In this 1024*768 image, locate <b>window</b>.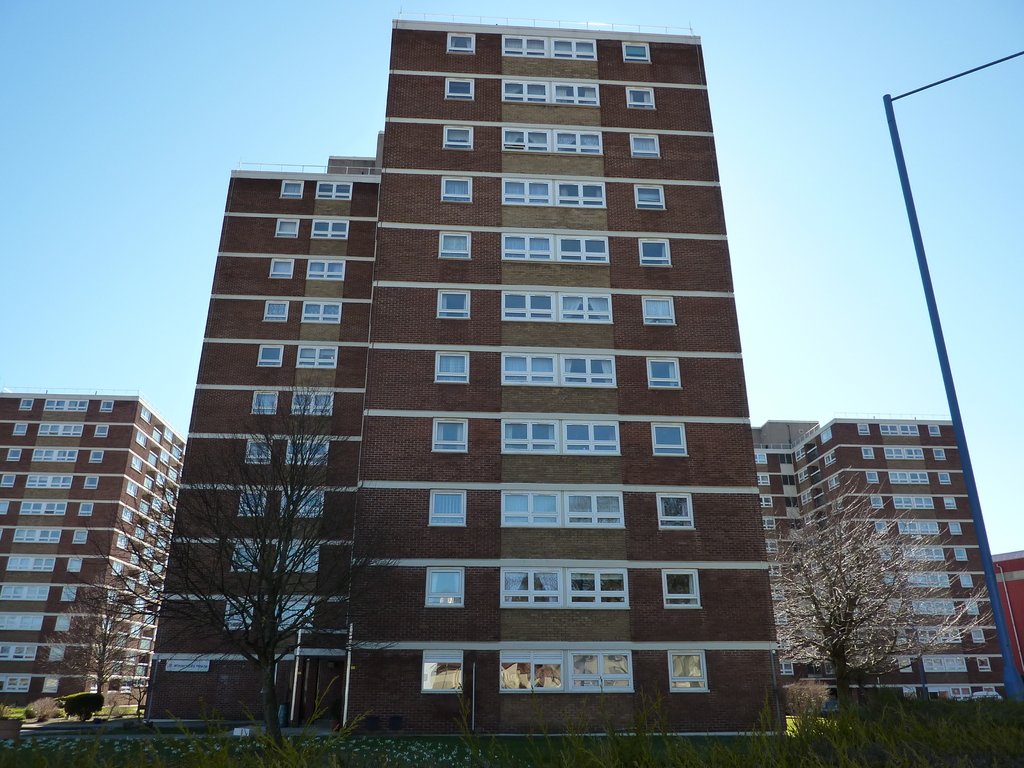
Bounding box: 909 600 952 616.
